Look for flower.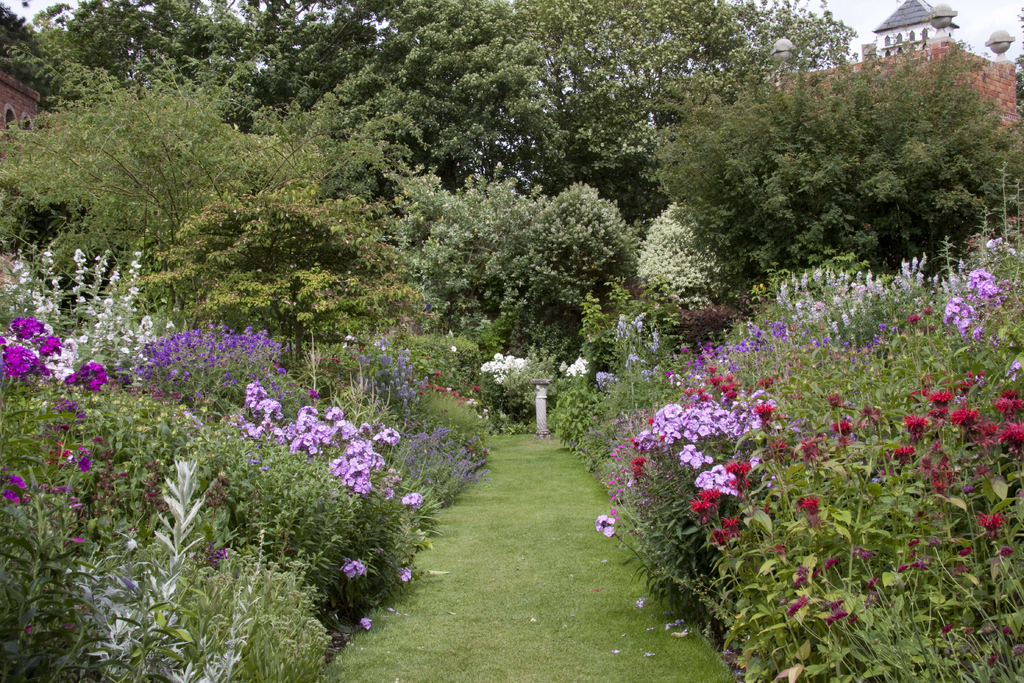
Found: rect(51, 483, 65, 491).
